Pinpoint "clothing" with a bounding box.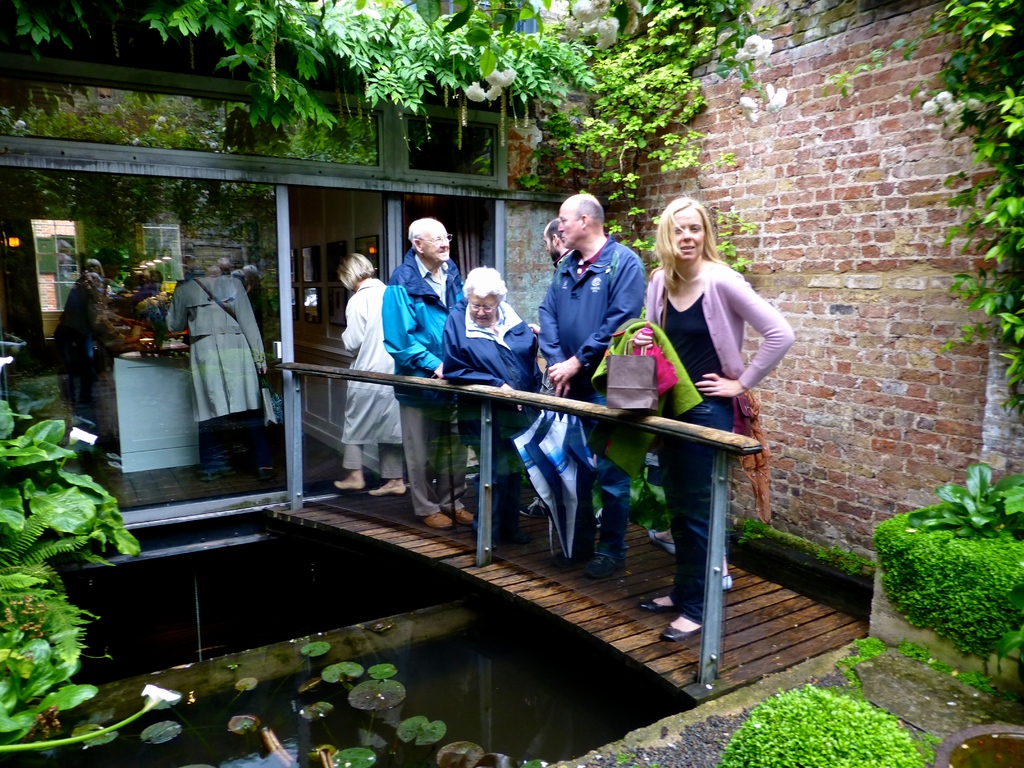
BBox(639, 264, 795, 625).
